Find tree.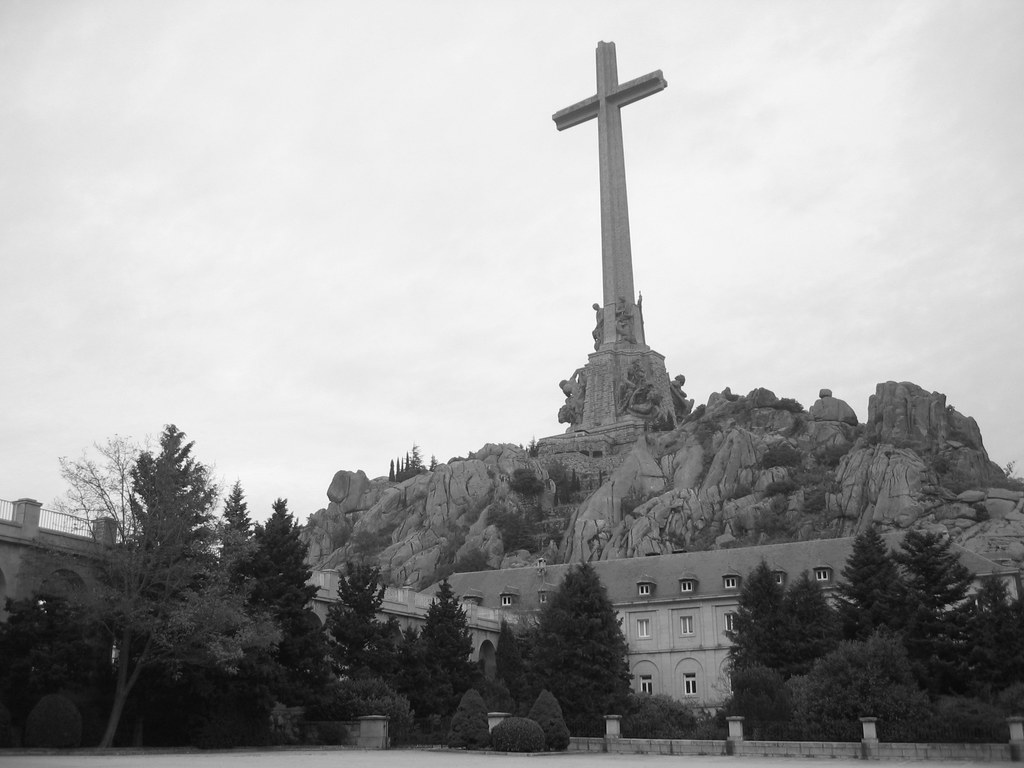
493, 613, 520, 685.
